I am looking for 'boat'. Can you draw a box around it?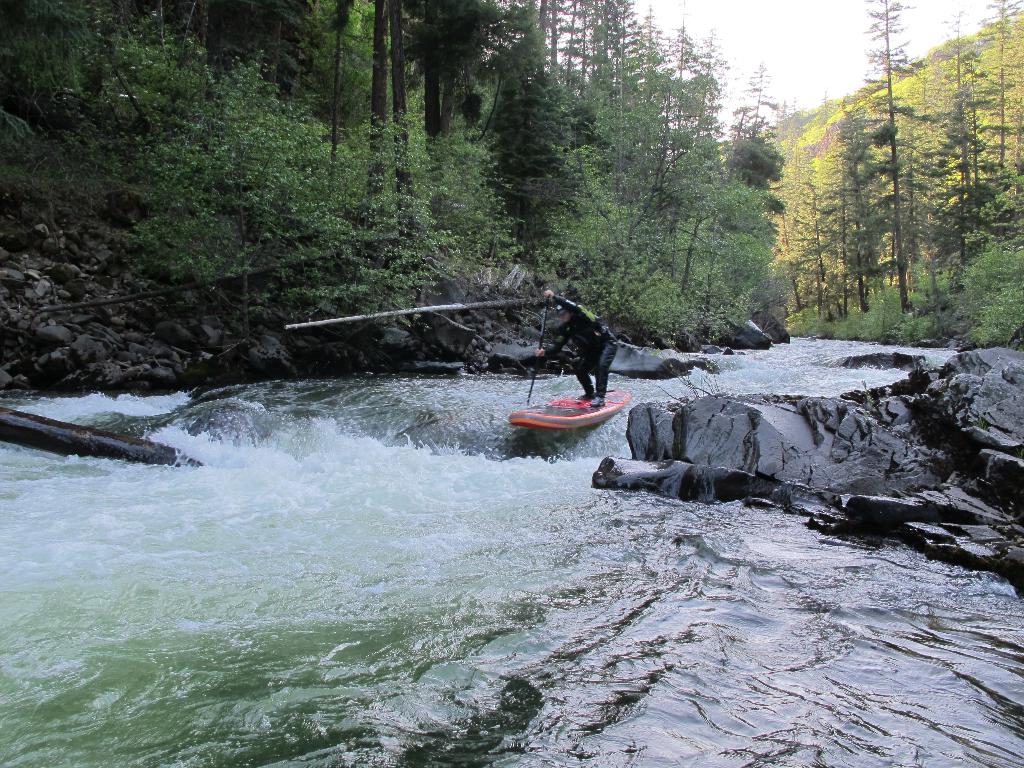
Sure, the bounding box is 493,372,643,445.
